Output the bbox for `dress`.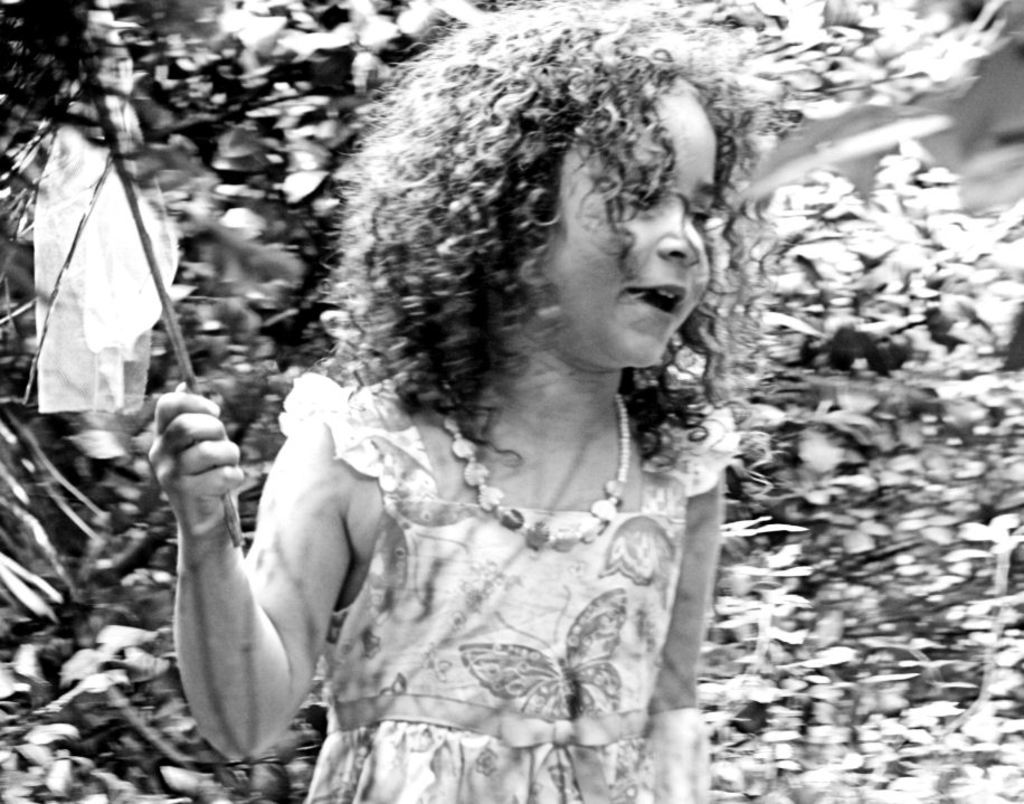
[278,370,739,803].
